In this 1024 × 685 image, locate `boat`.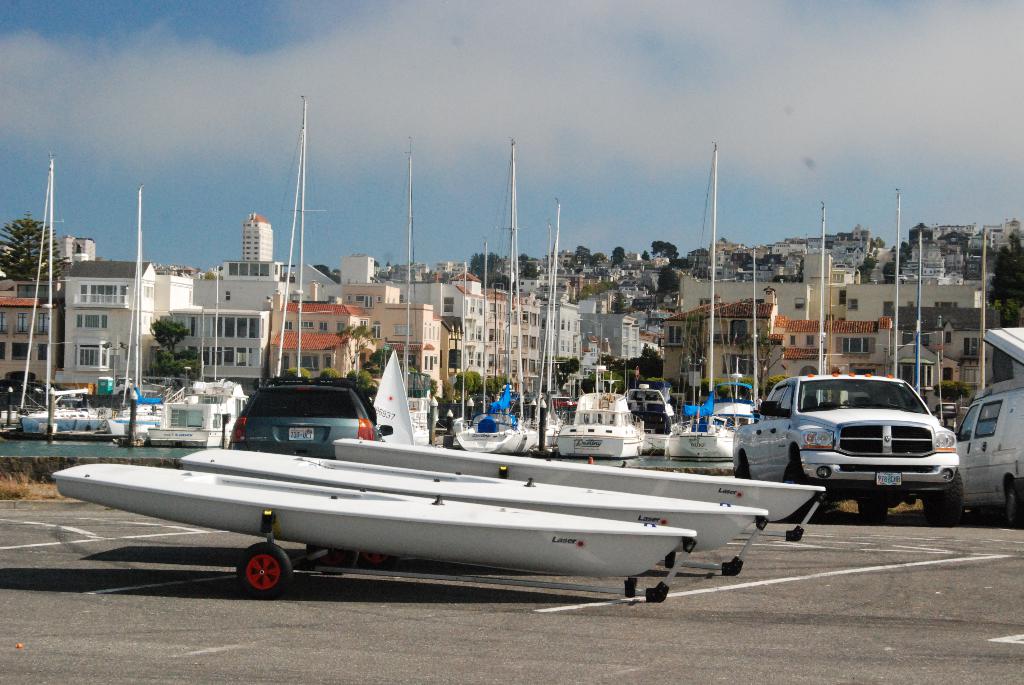
Bounding box: [left=167, top=445, right=763, bottom=576].
